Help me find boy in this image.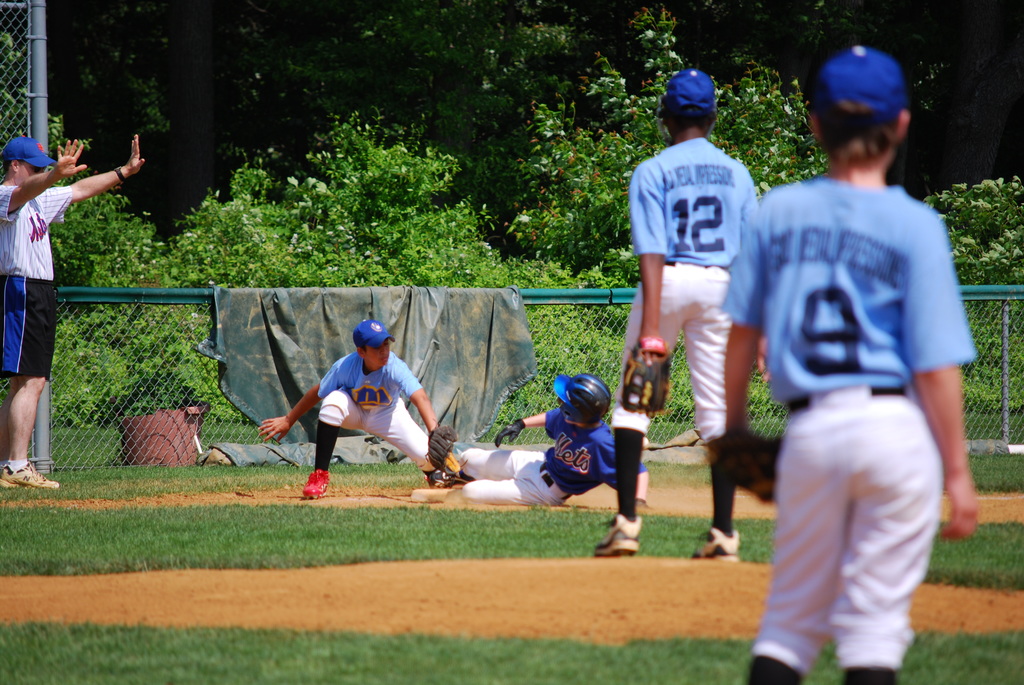
Found it: (436, 380, 643, 503).
